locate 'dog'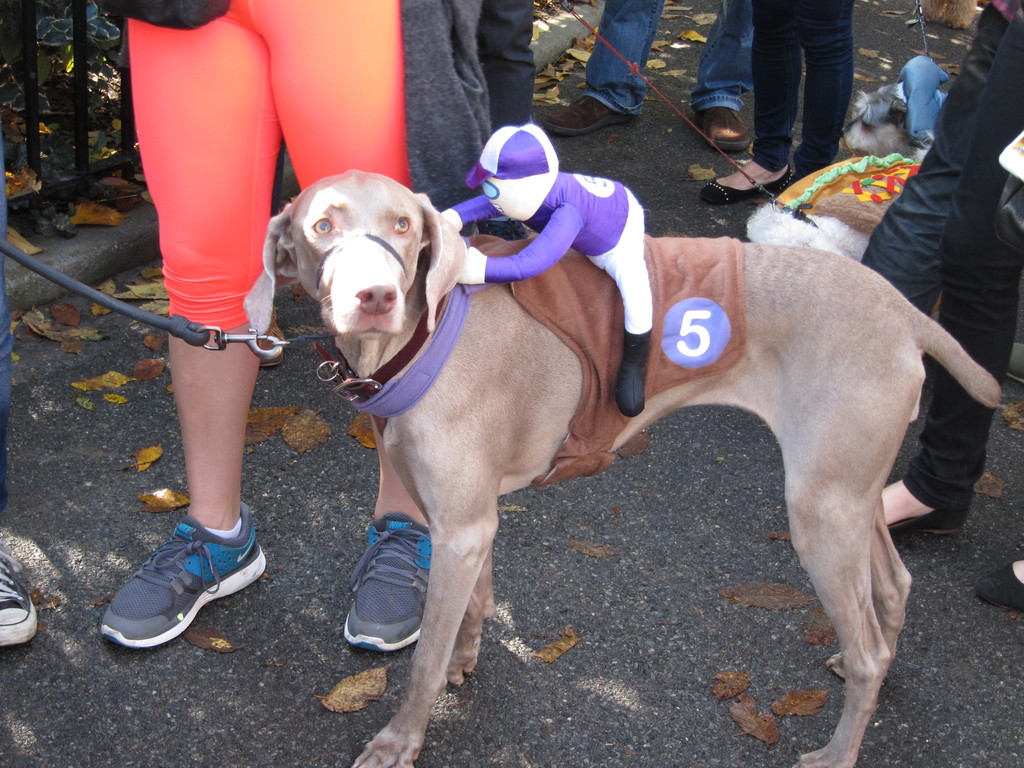
box=[837, 79, 935, 164]
